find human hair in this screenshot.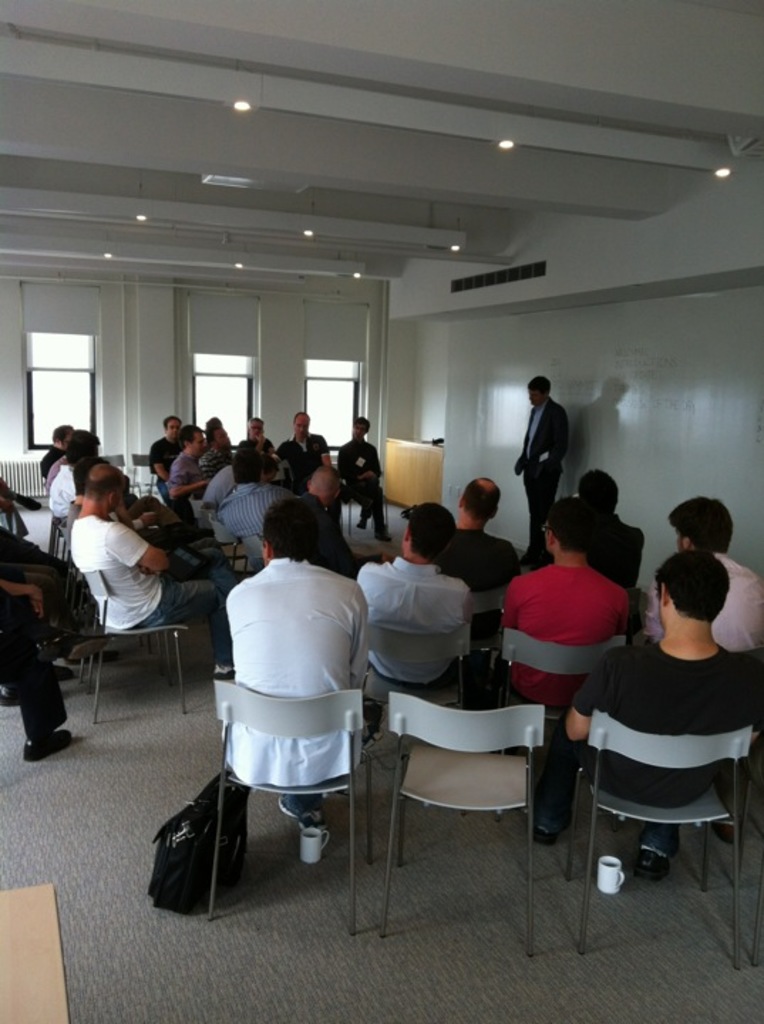
The bounding box for human hair is 461, 476, 504, 522.
